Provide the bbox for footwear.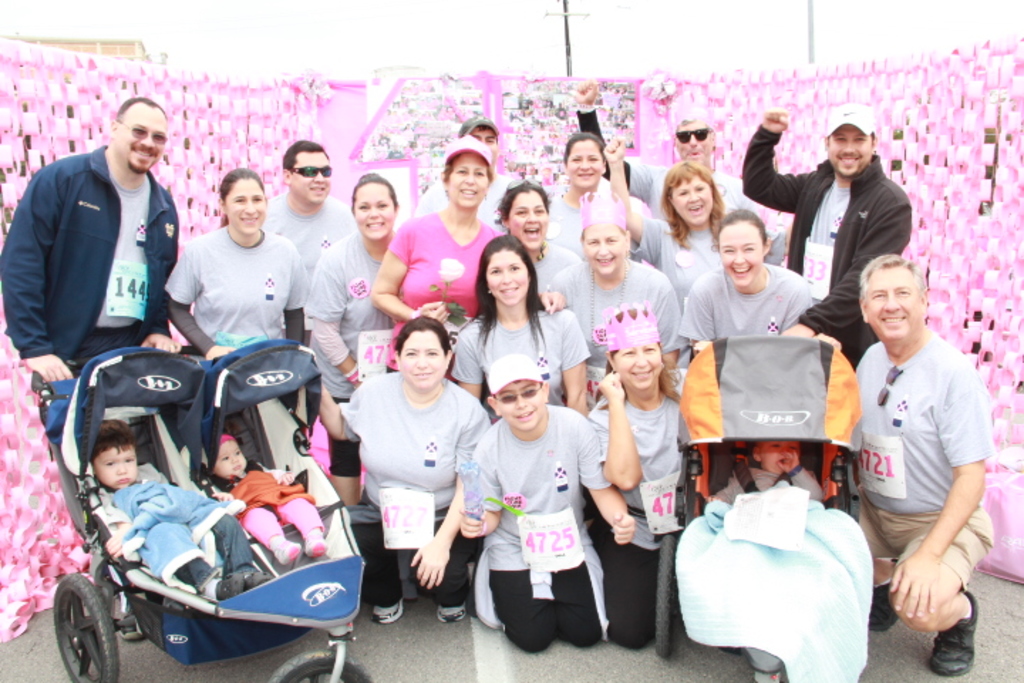
<box>218,572,246,600</box>.
